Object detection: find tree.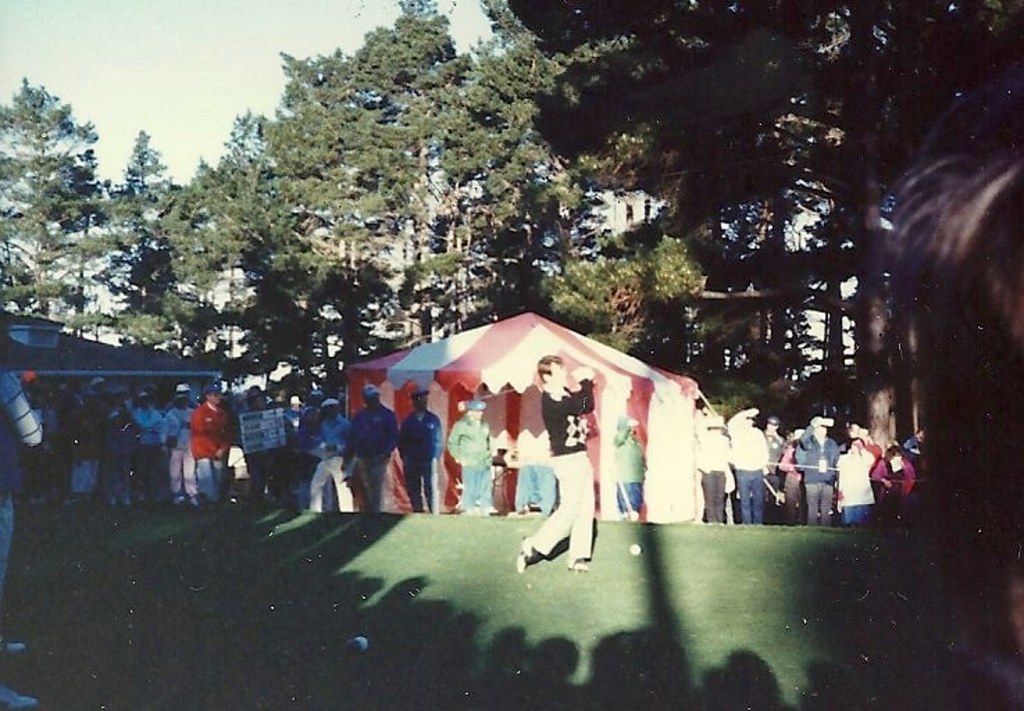
rect(385, 43, 520, 337).
